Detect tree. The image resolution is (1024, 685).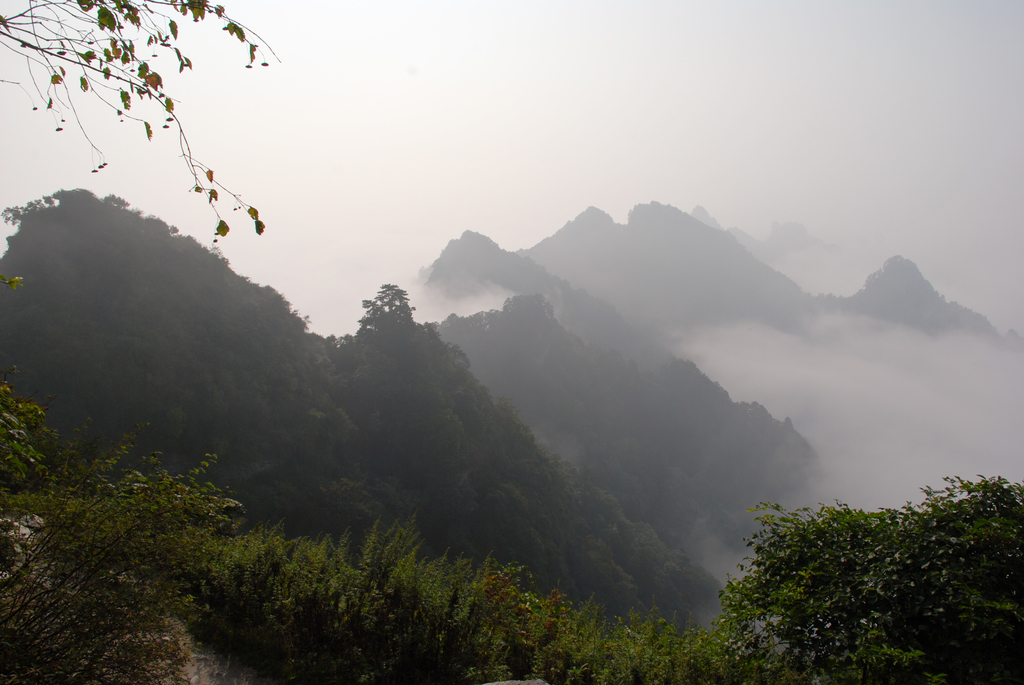
<bbox>697, 476, 1007, 661</bbox>.
